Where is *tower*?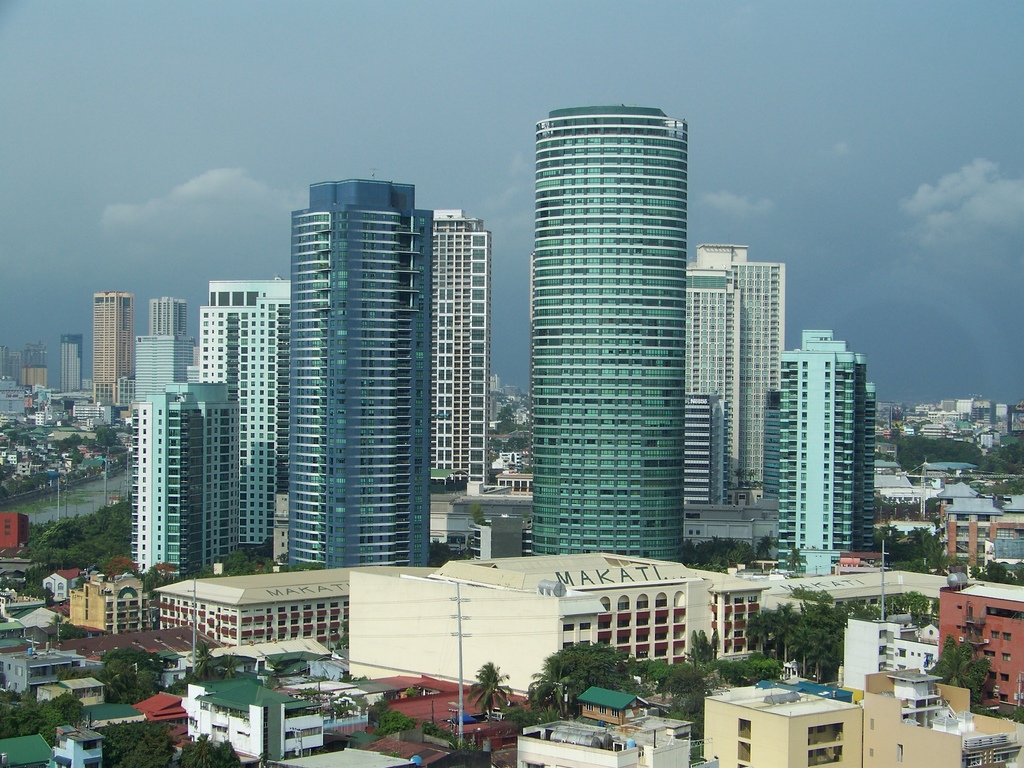
BBox(202, 304, 283, 533).
